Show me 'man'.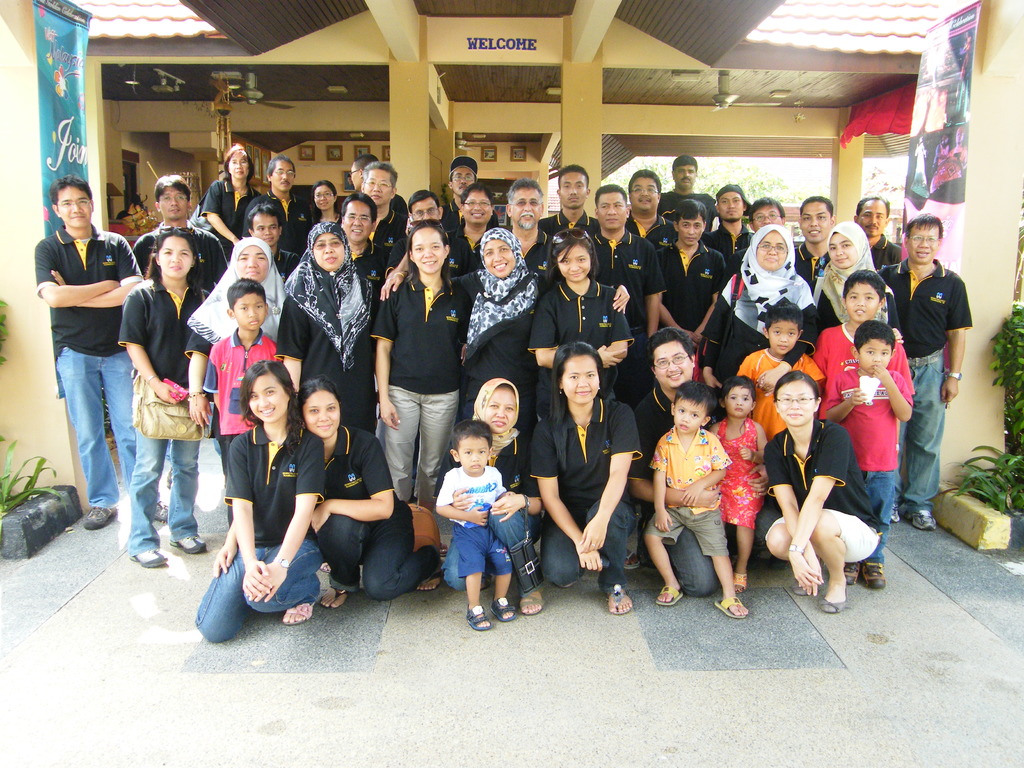
'man' is here: bbox=(657, 200, 726, 343).
